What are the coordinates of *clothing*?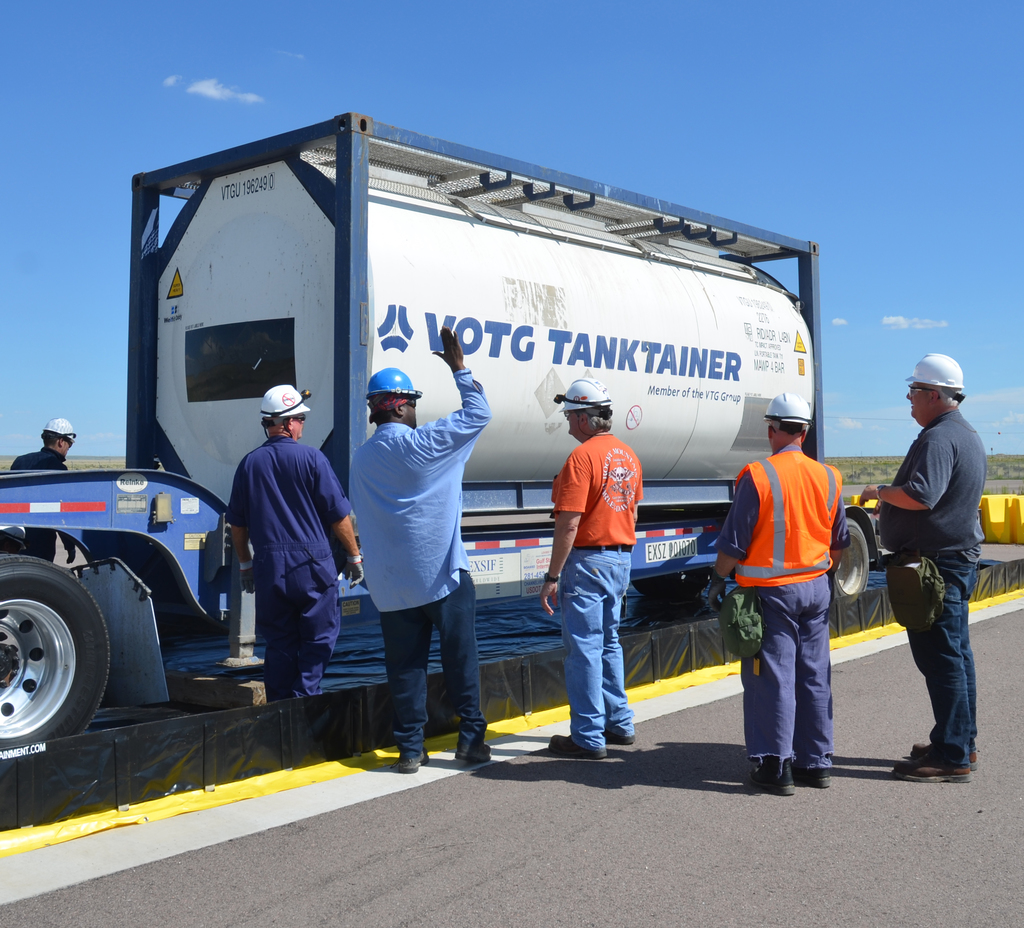
(220,429,355,712).
